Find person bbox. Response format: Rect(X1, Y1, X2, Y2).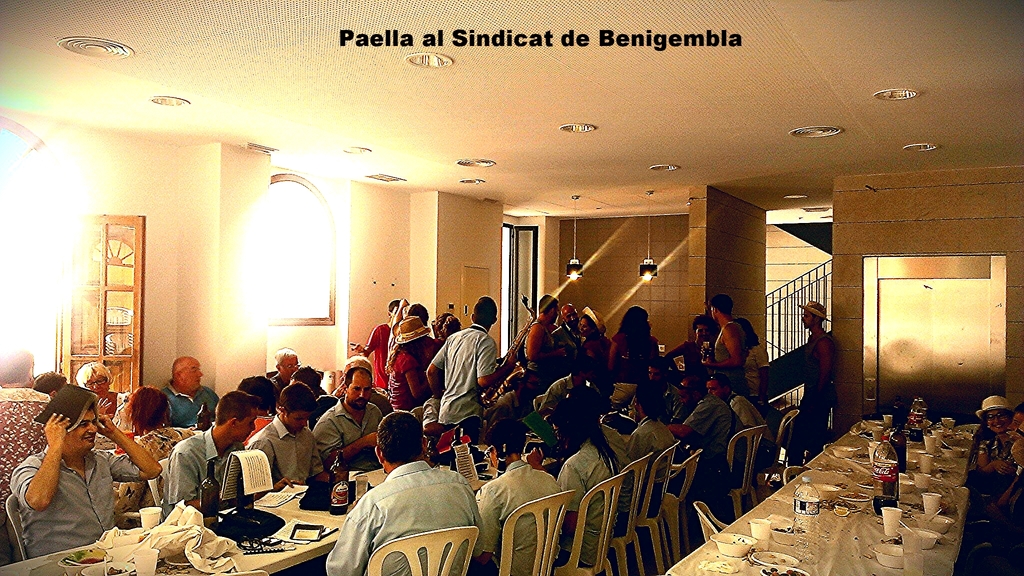
Rect(387, 315, 434, 410).
